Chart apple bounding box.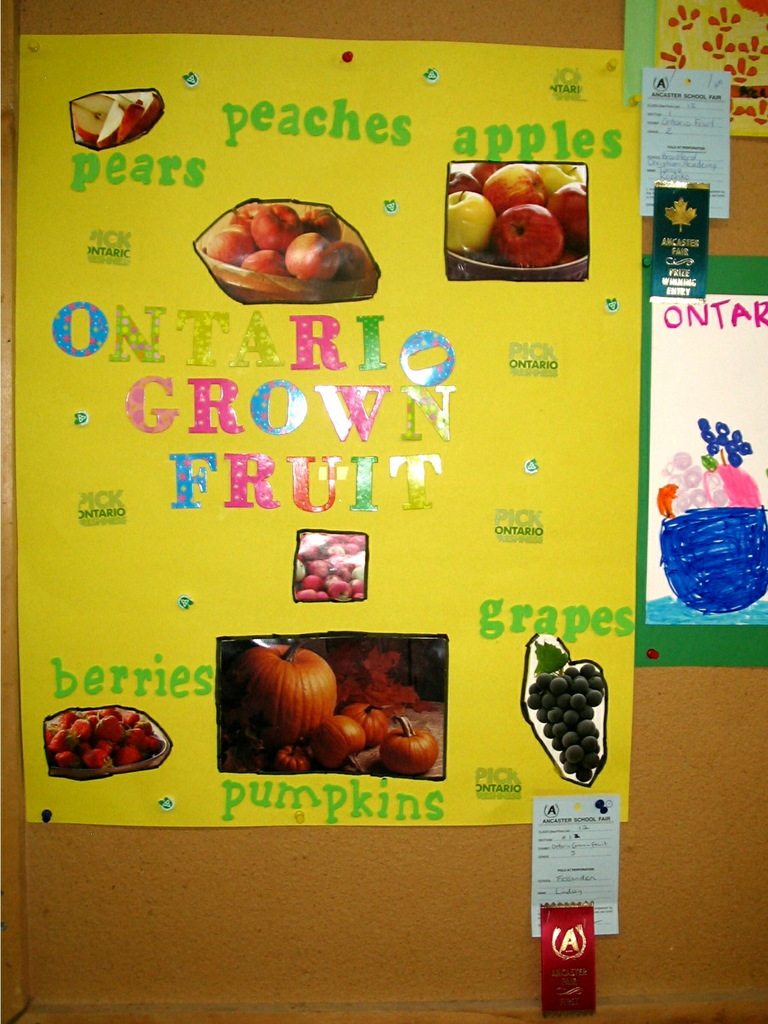
Charted: [x1=209, y1=202, x2=370, y2=277].
